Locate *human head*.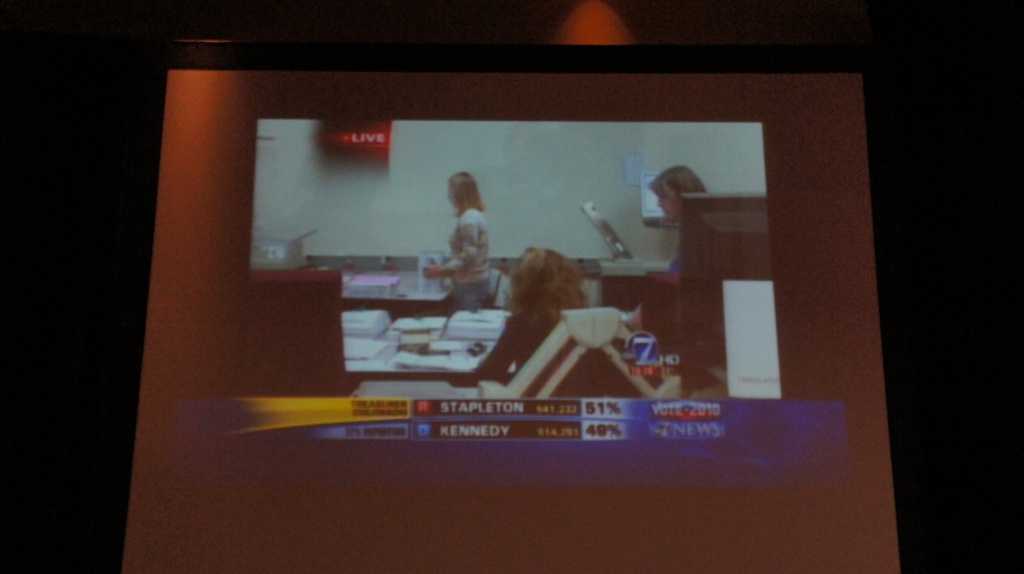
Bounding box: left=447, top=169, right=483, bottom=223.
